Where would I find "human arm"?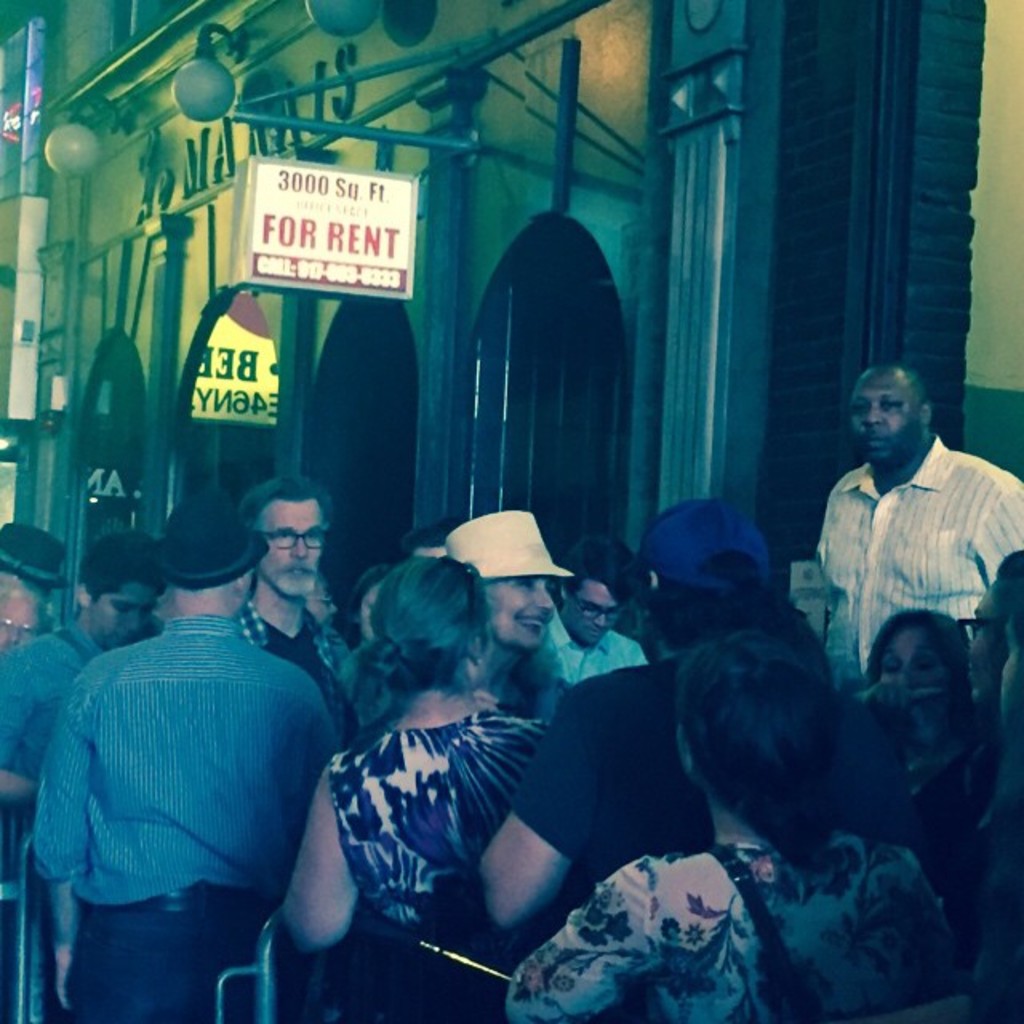
At (966,458,1022,603).
